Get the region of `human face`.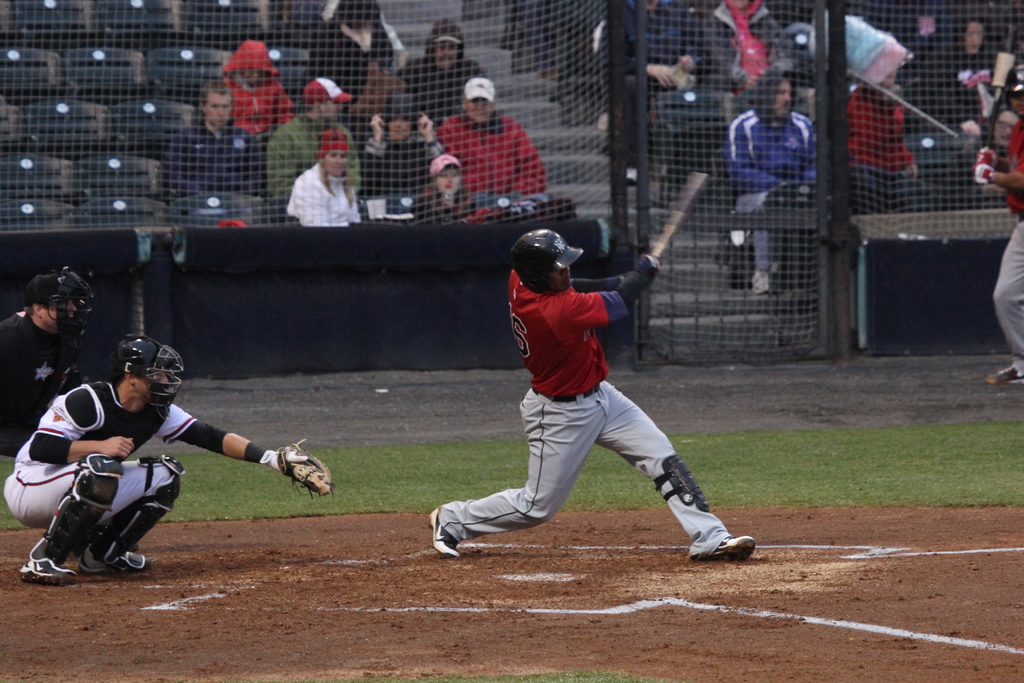
[433, 38, 464, 72].
